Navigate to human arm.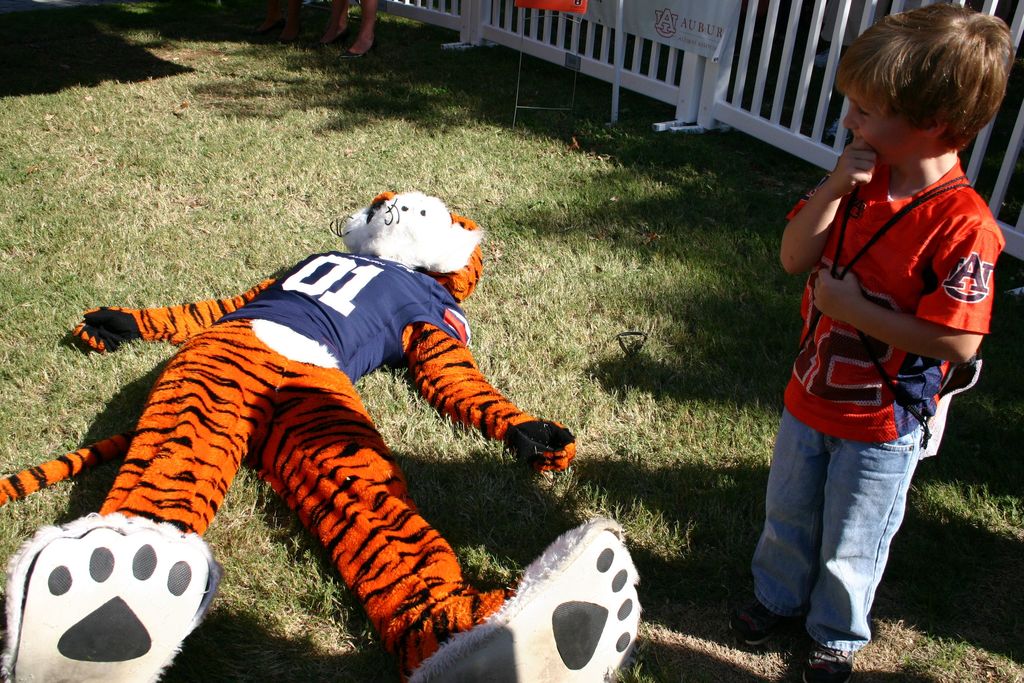
Navigation target: box=[775, 136, 876, 276].
